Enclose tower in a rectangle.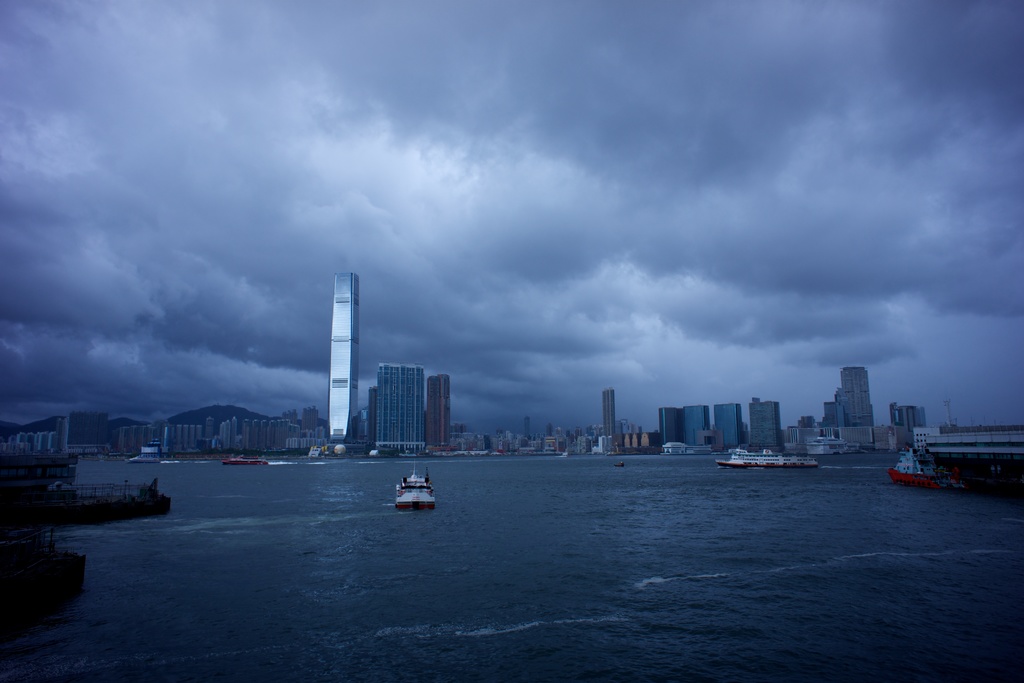
crop(421, 372, 456, 456).
